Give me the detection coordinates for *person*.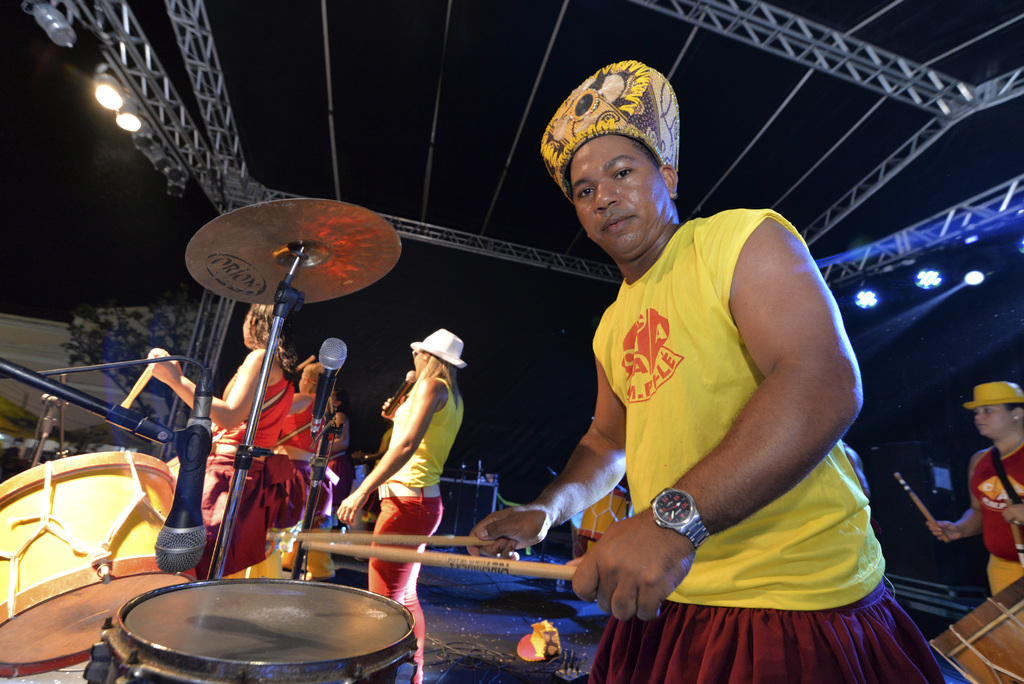
crop(319, 395, 355, 521).
